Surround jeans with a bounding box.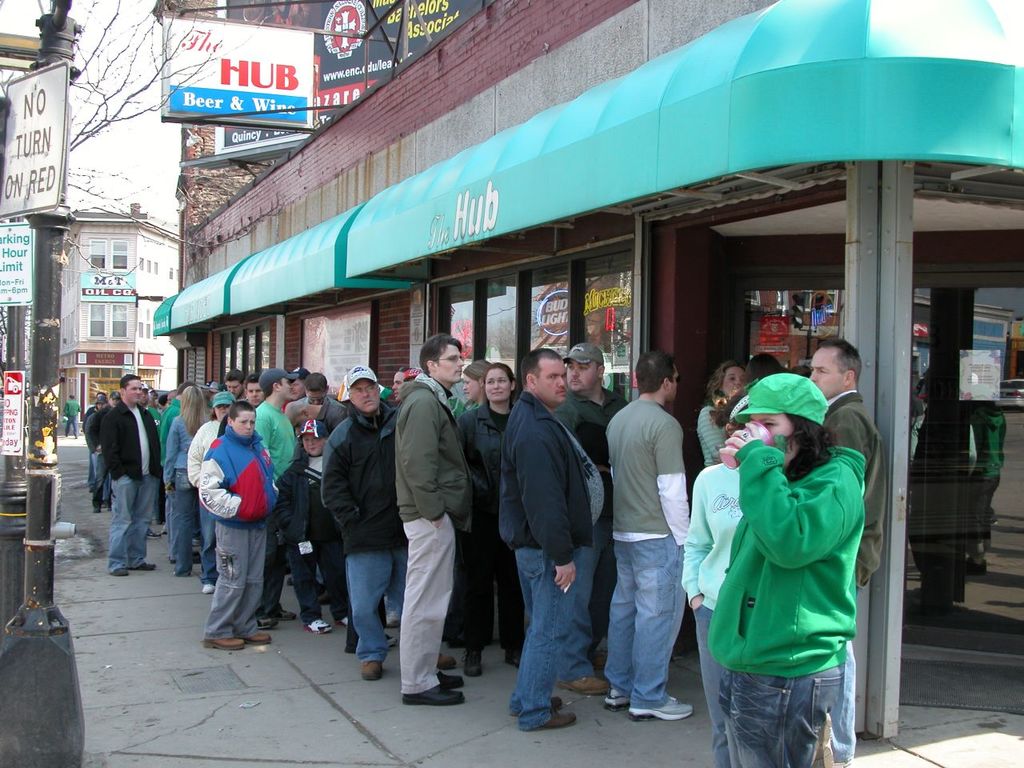
[x1=606, y1=526, x2=692, y2=745].
